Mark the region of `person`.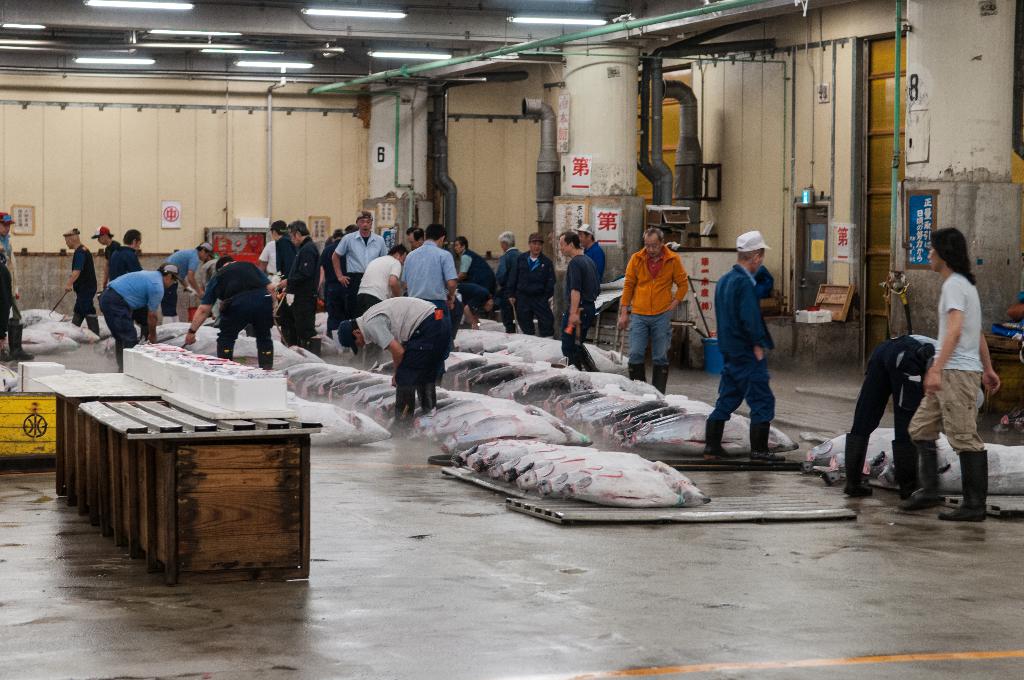
Region: box(90, 224, 120, 303).
